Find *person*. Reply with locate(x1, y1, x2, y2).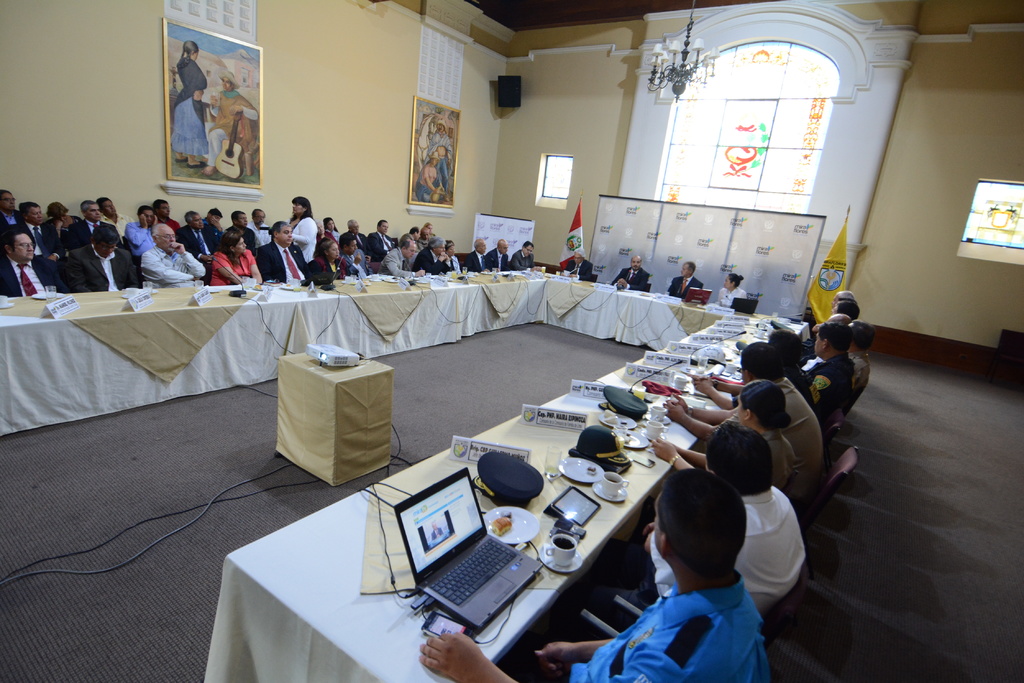
locate(715, 269, 748, 309).
